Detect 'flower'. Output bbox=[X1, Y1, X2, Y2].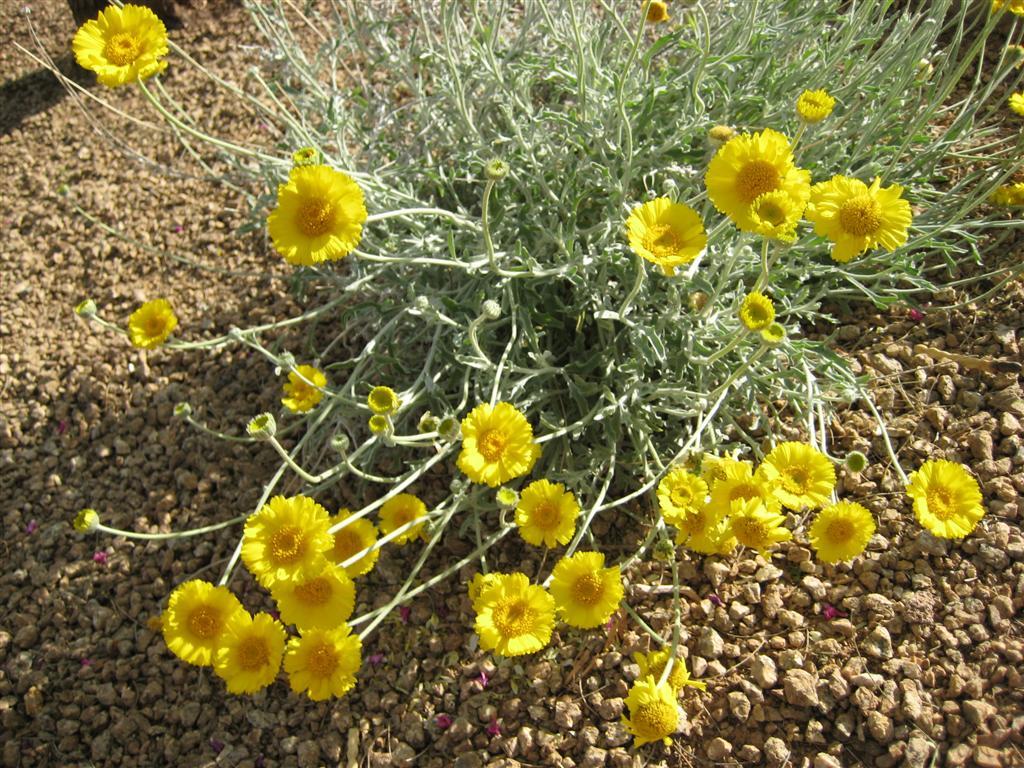
bbox=[272, 563, 358, 634].
